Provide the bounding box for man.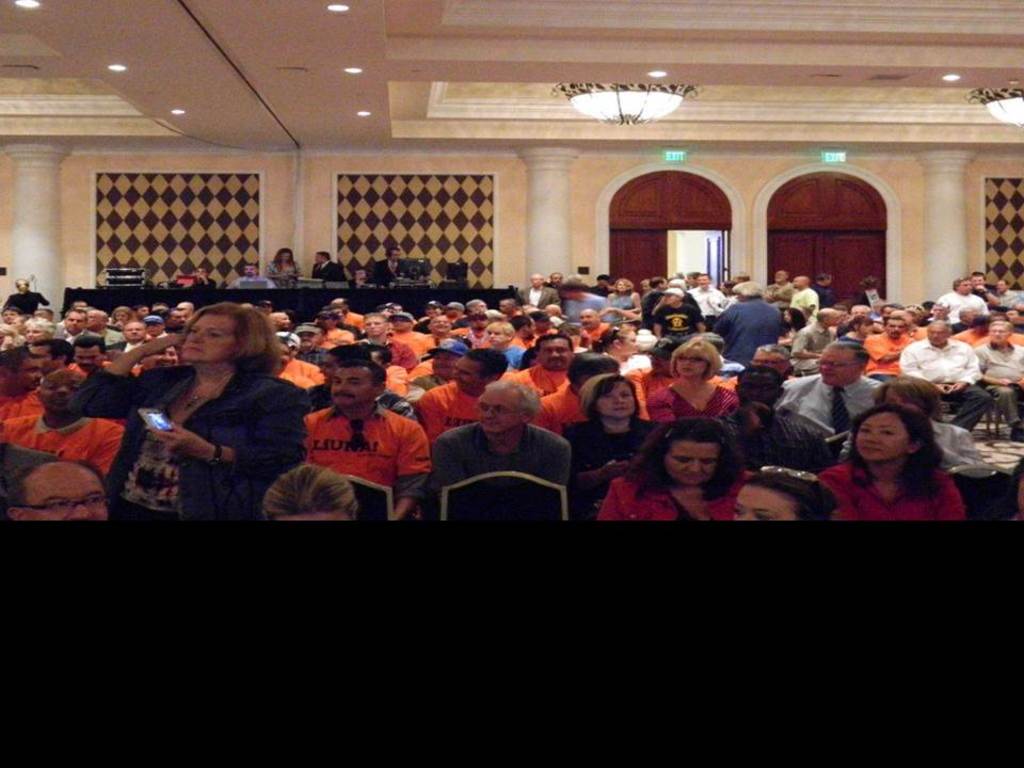
rect(385, 309, 426, 387).
